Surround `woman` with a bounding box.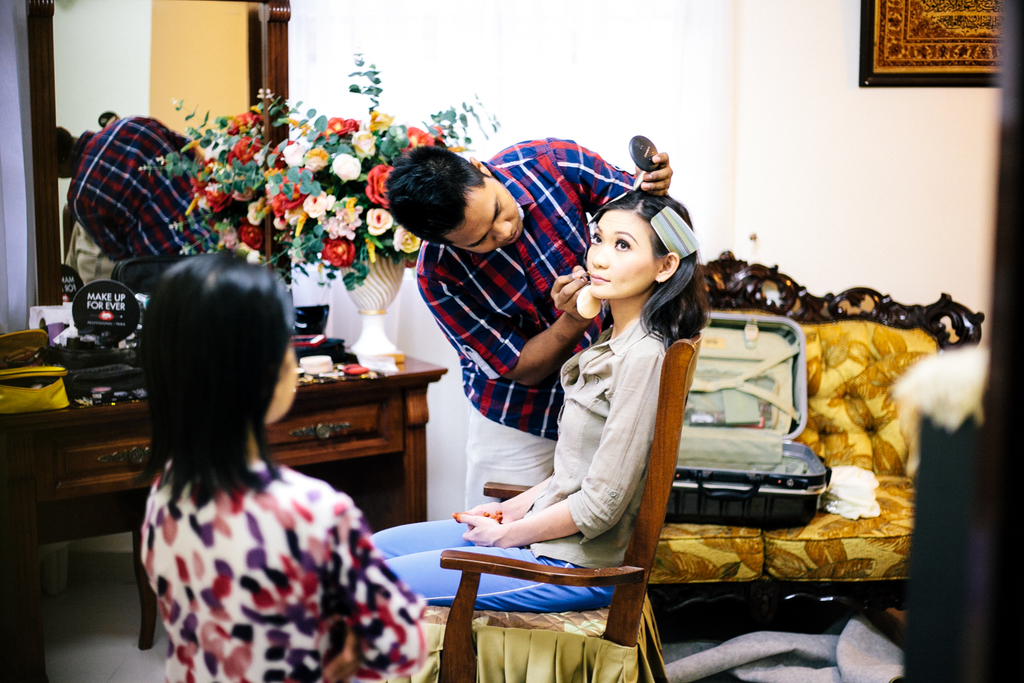
{"left": 114, "top": 248, "right": 442, "bottom": 682}.
